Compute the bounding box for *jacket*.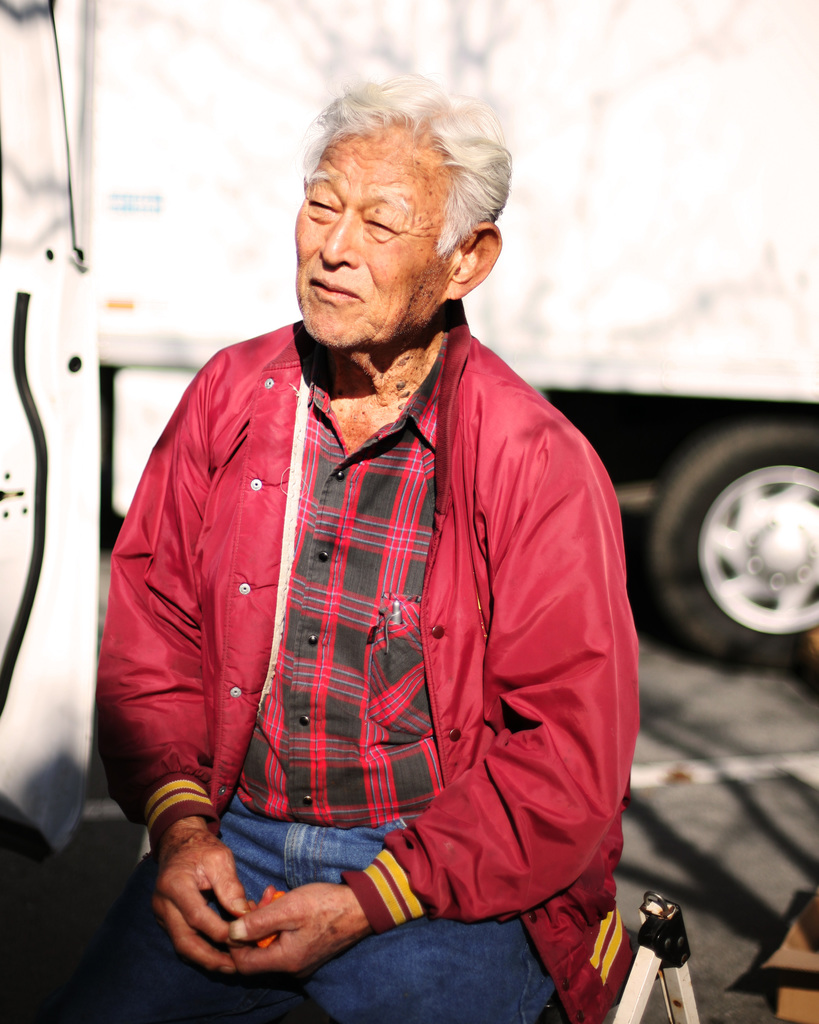
rect(97, 74, 643, 1017).
